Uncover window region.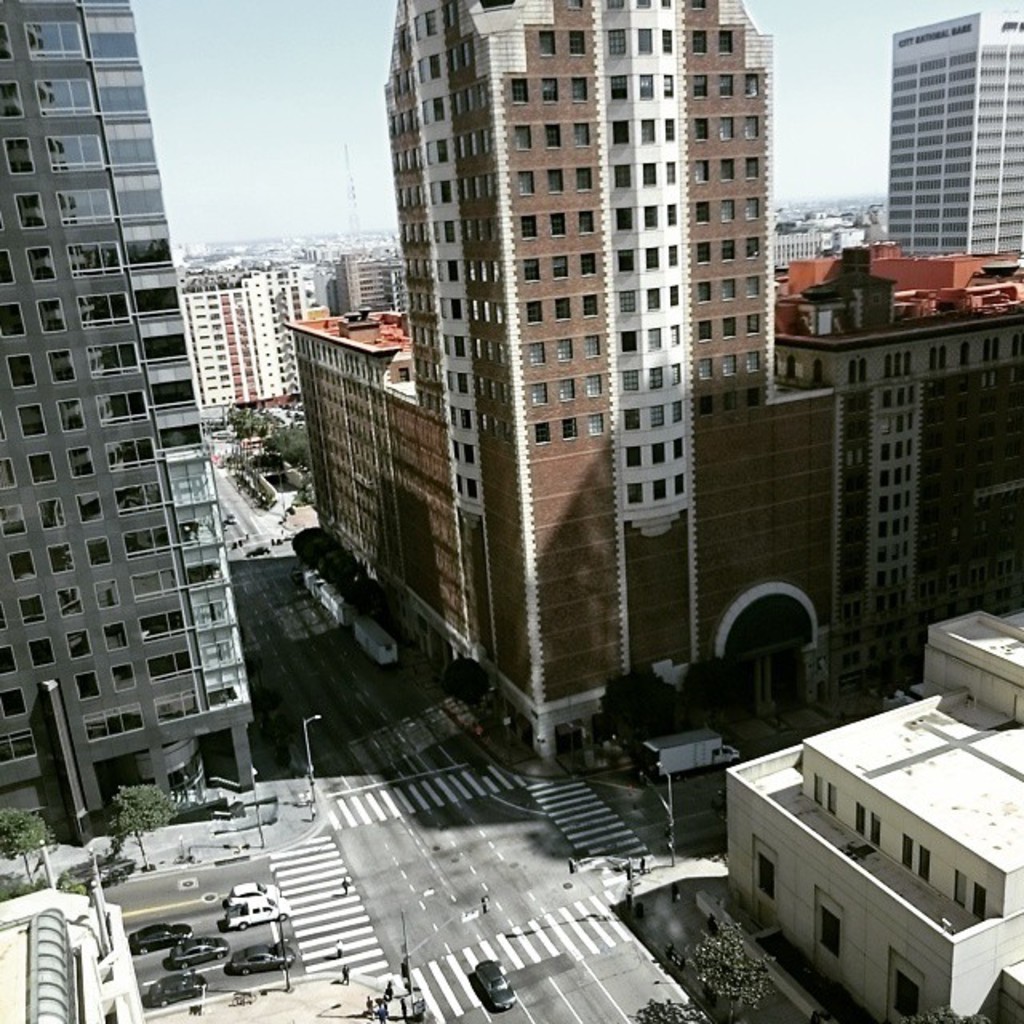
Uncovered: (646, 285, 661, 309).
